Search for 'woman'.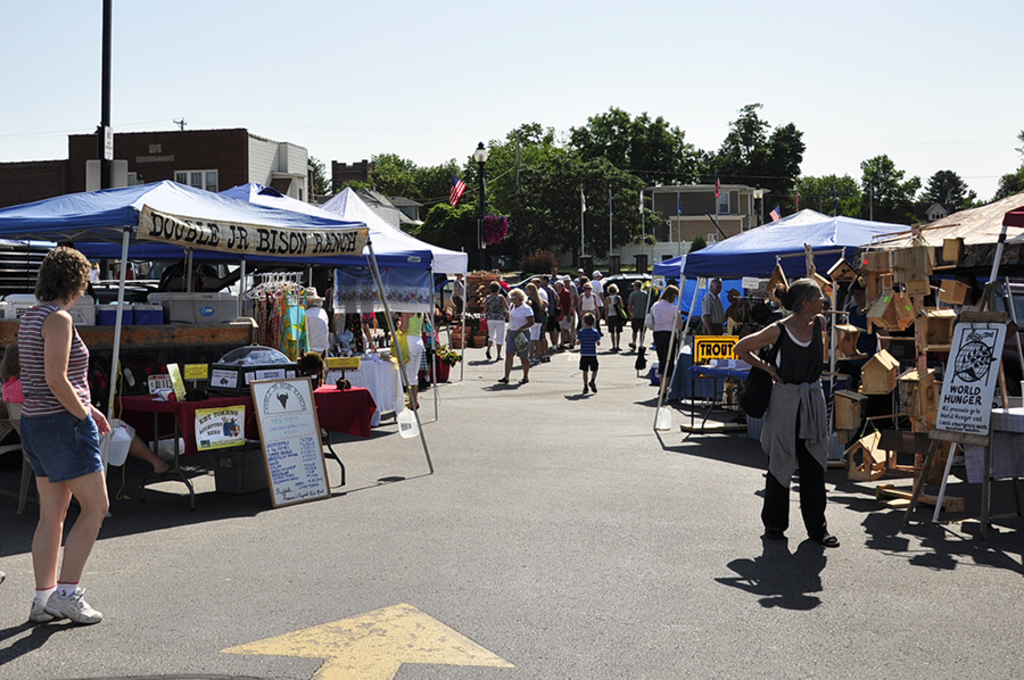
Found at detection(393, 309, 422, 405).
